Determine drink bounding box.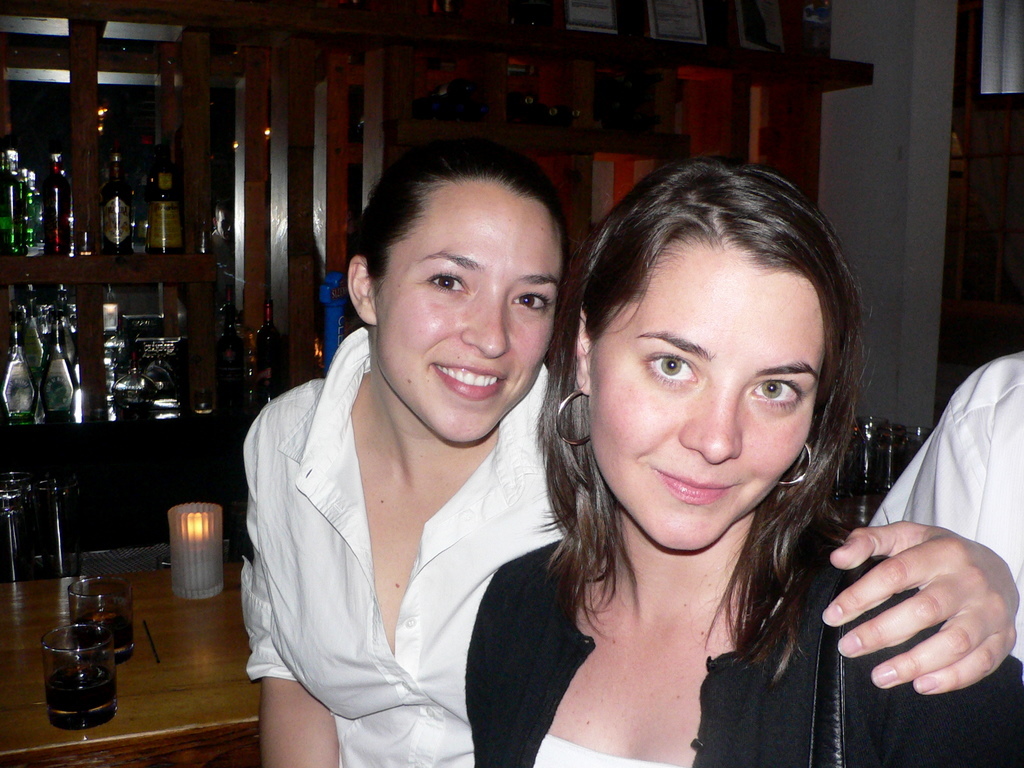
Determined: (left=71, top=571, right=136, bottom=651).
